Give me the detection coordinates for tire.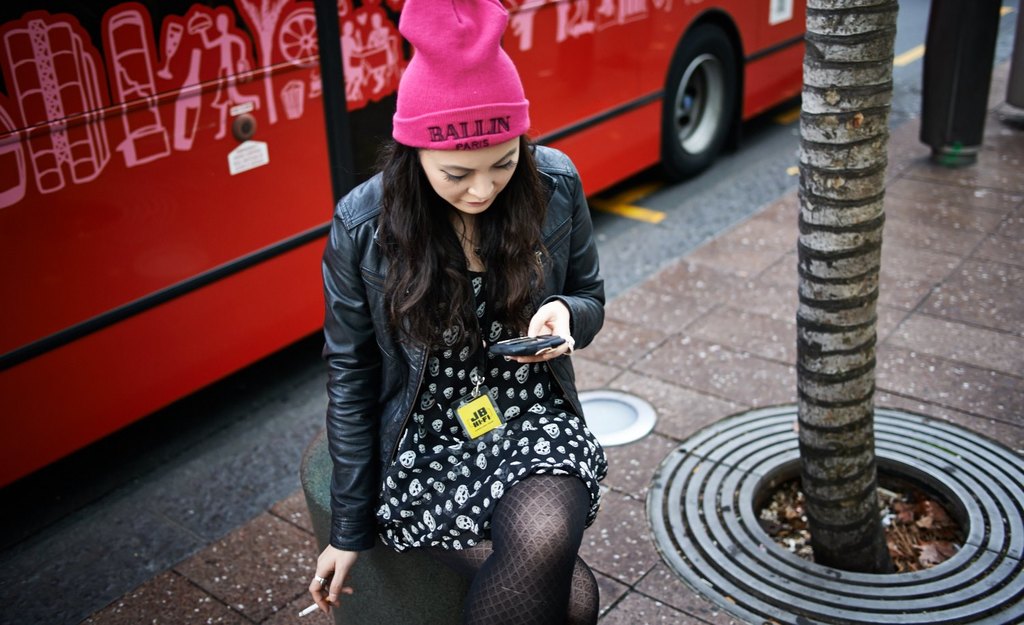
Rect(655, 10, 755, 169).
